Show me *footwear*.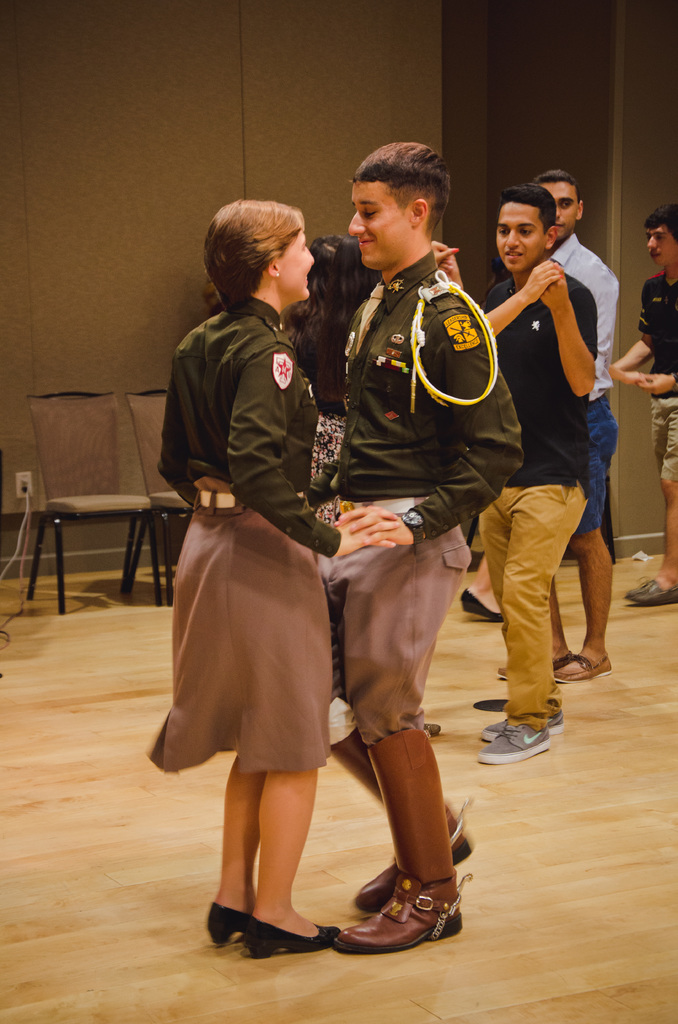
*footwear* is here: rect(459, 585, 478, 606).
